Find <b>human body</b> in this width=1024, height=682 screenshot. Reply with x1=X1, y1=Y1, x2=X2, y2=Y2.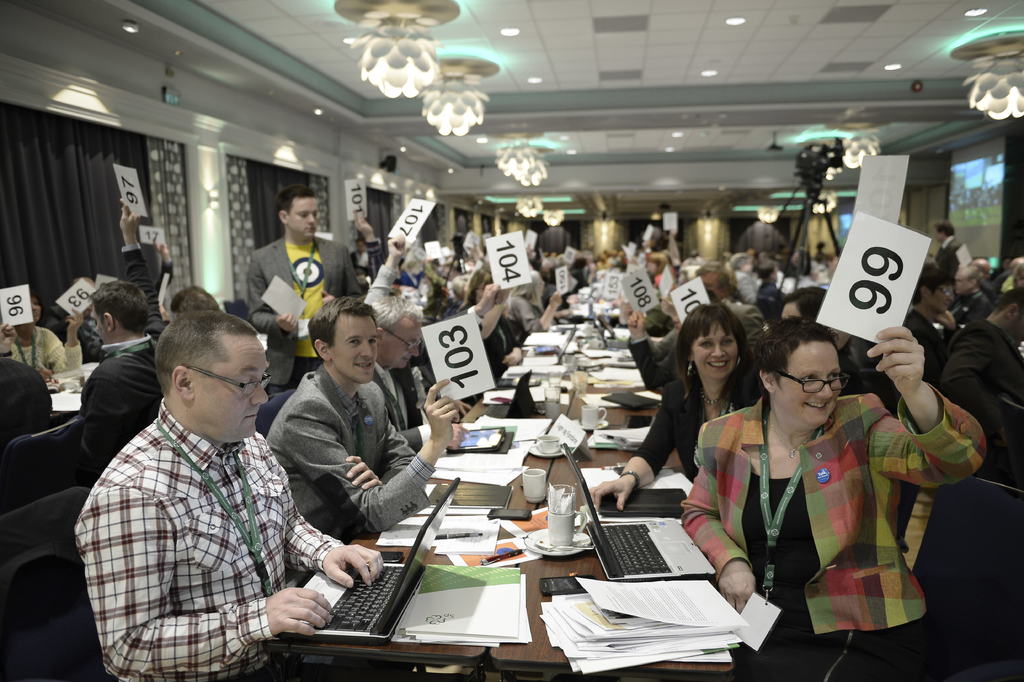
x1=812, y1=243, x2=835, y2=262.
